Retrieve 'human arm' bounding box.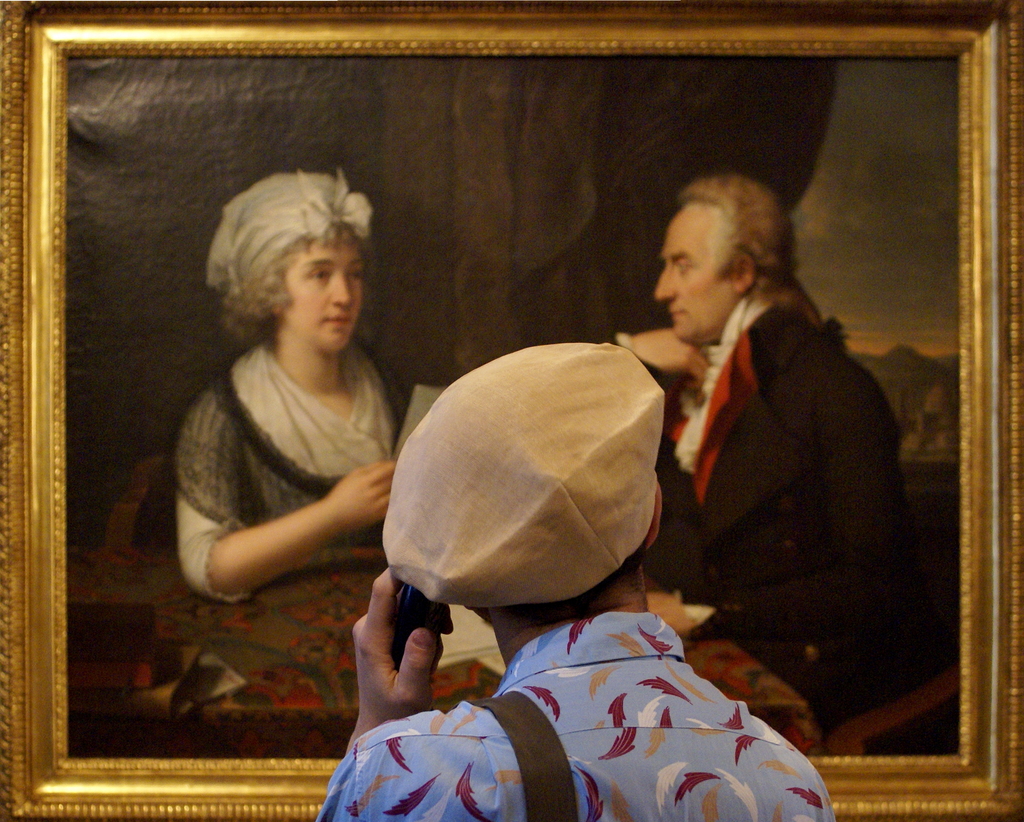
Bounding box: [left=166, top=438, right=366, bottom=622].
